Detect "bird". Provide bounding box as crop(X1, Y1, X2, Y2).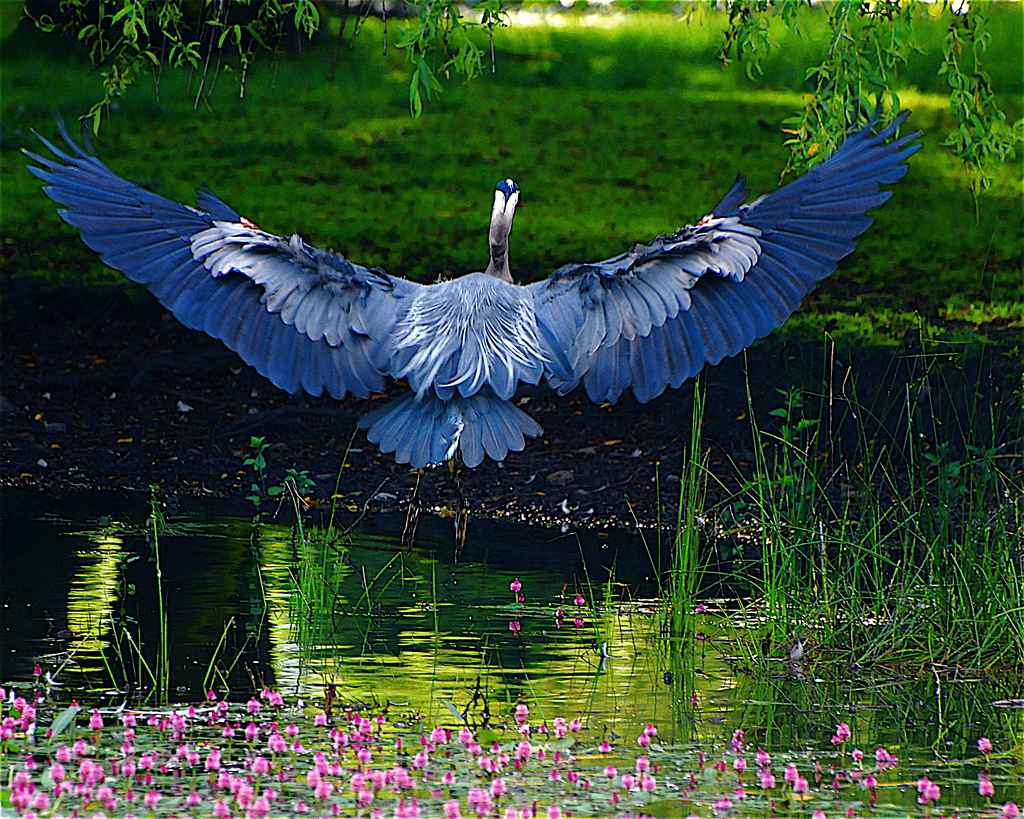
crop(27, 109, 931, 553).
